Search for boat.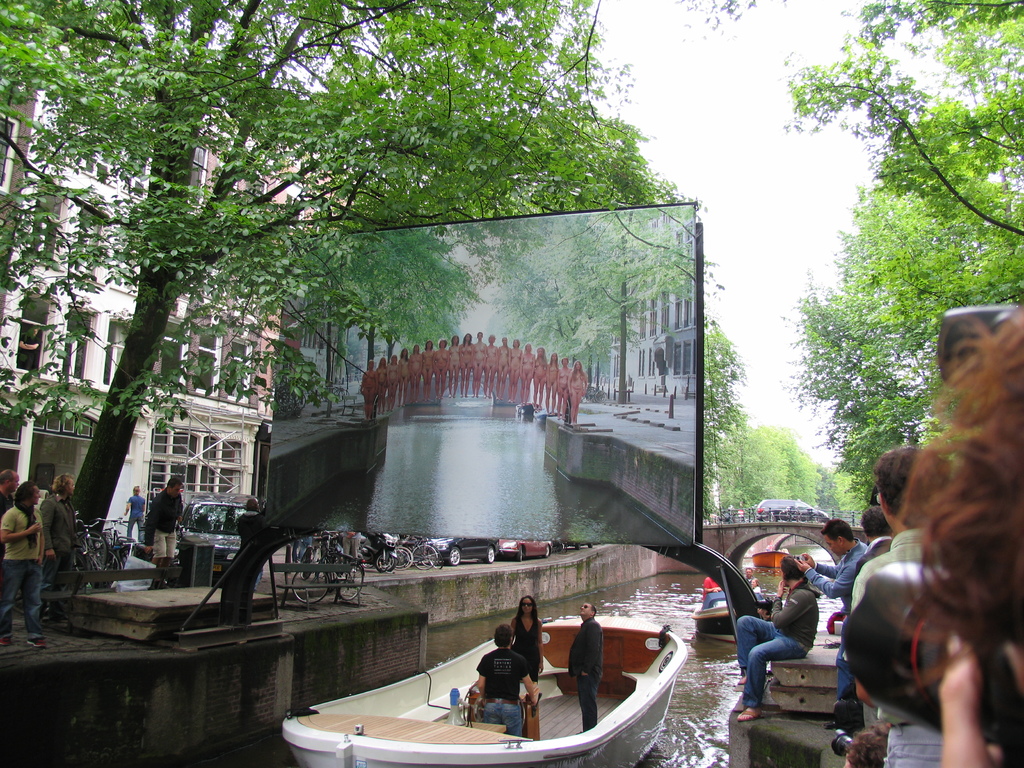
Found at [left=693, top=581, right=769, bottom=646].
